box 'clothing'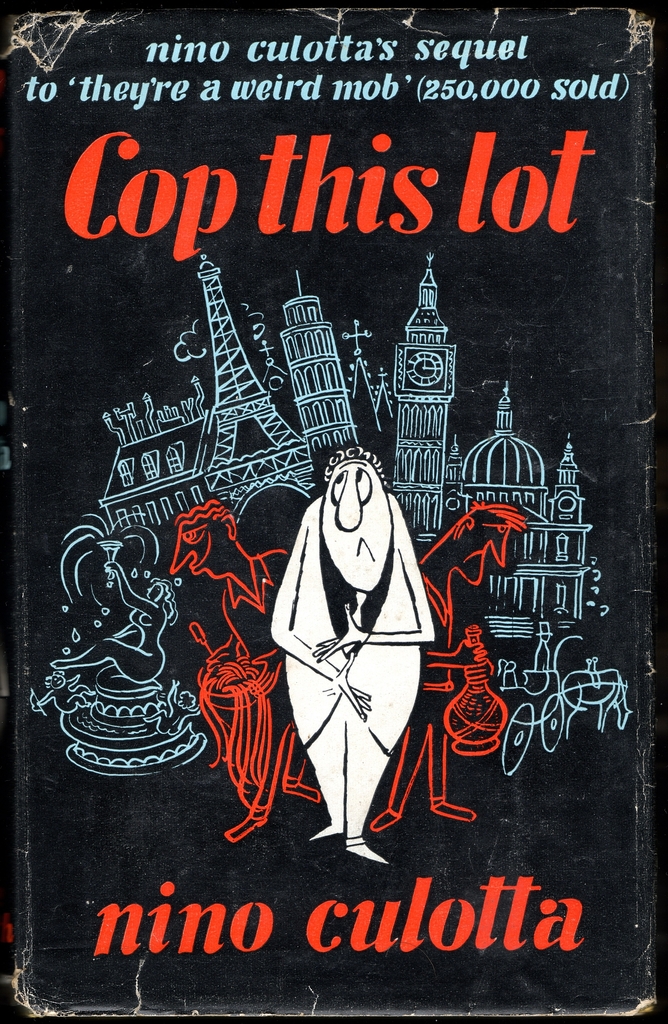
(left=260, top=477, right=453, bottom=853)
